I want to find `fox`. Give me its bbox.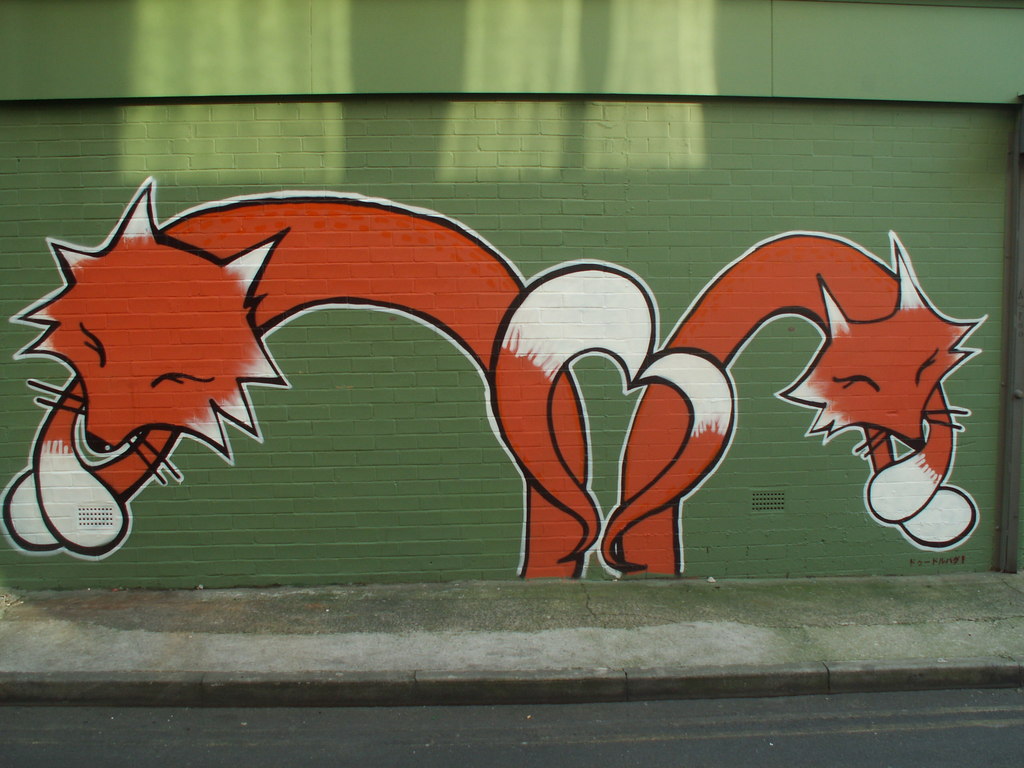
[x1=620, y1=230, x2=991, y2=577].
